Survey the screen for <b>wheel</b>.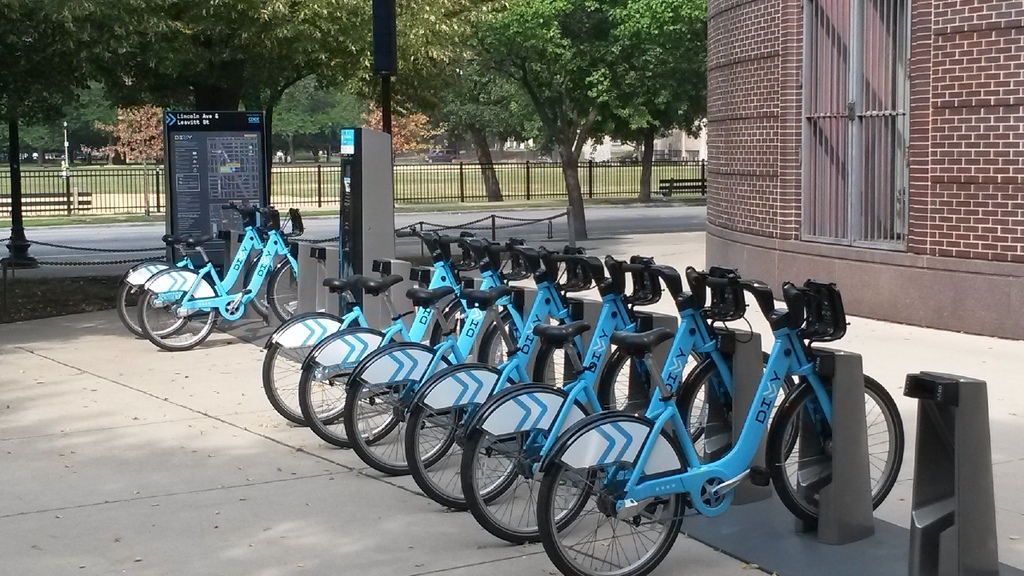
Survey found: BBox(459, 382, 607, 542).
